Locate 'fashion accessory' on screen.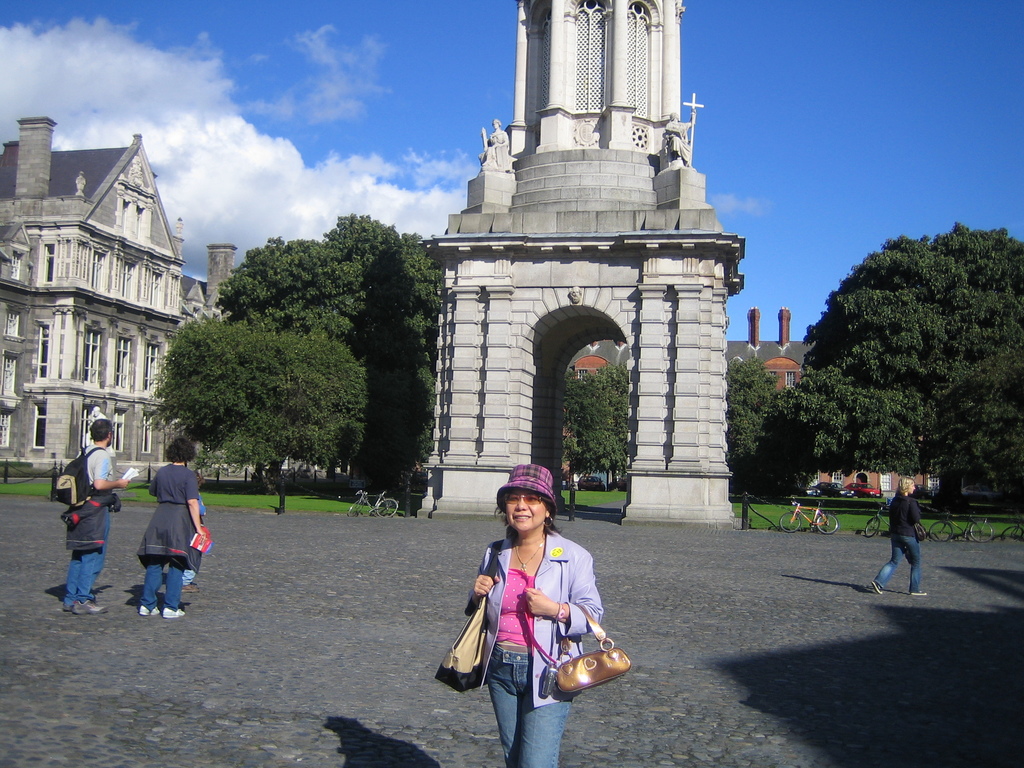
On screen at (x1=511, y1=535, x2=546, y2=573).
